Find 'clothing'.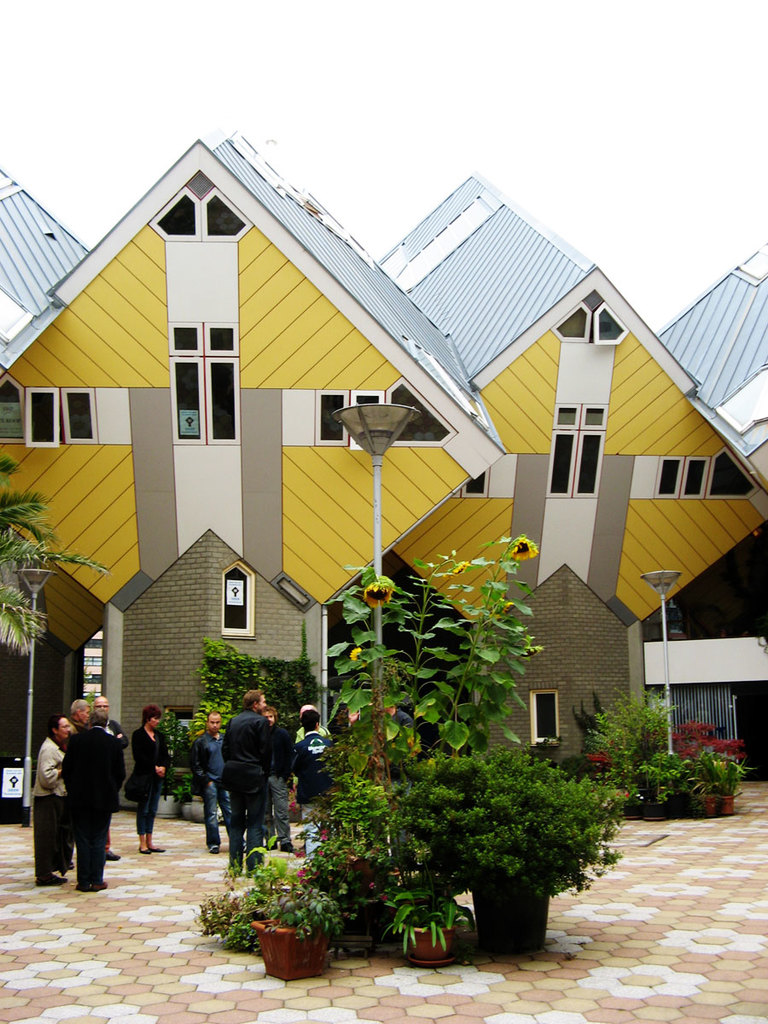
x1=265, y1=724, x2=300, y2=847.
